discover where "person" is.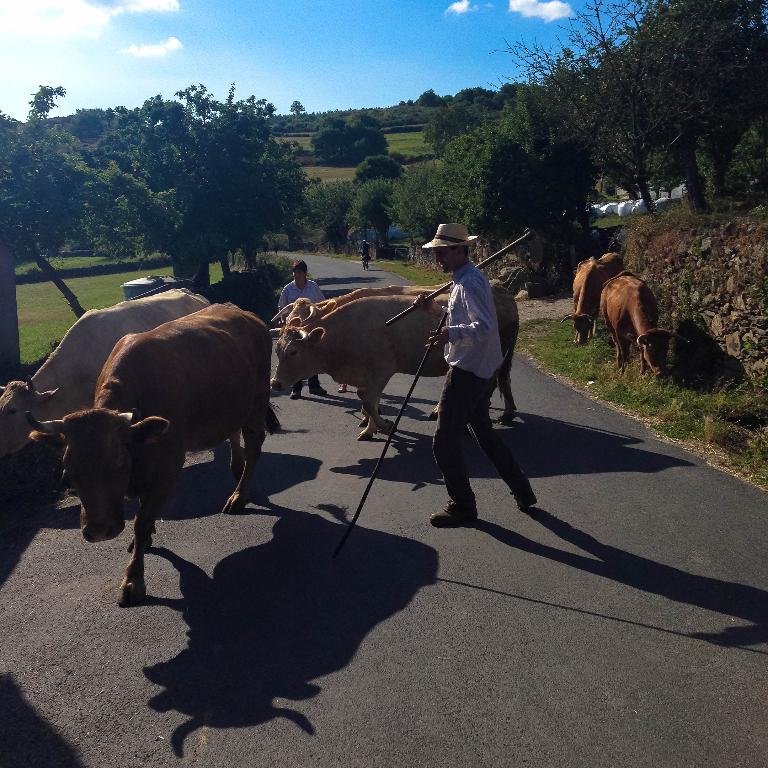
Discovered at rect(280, 258, 331, 401).
